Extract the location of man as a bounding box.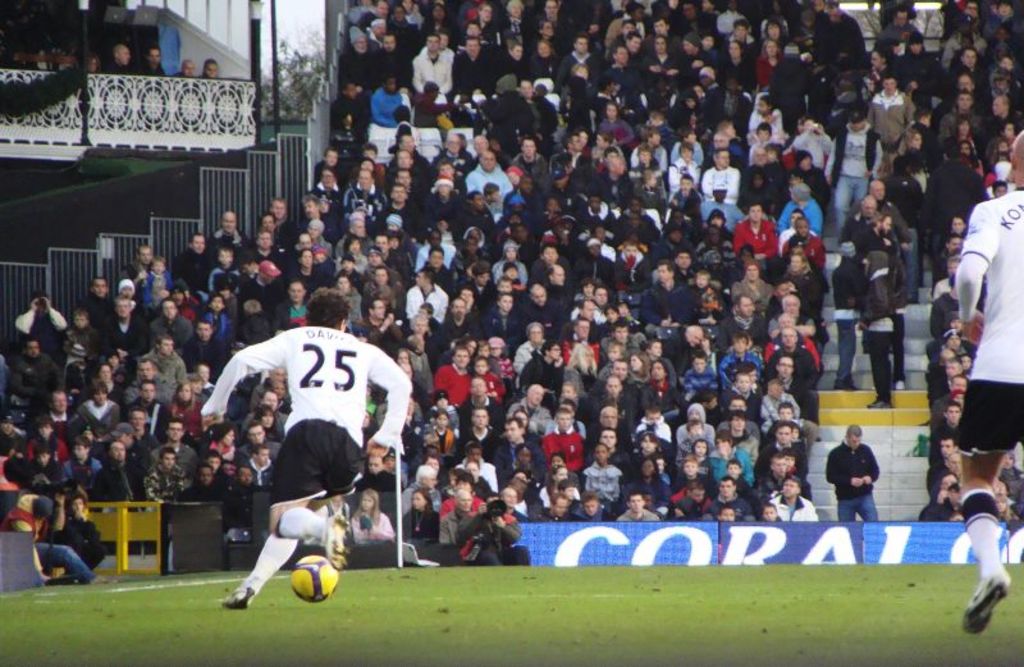
bbox(204, 298, 412, 622).
